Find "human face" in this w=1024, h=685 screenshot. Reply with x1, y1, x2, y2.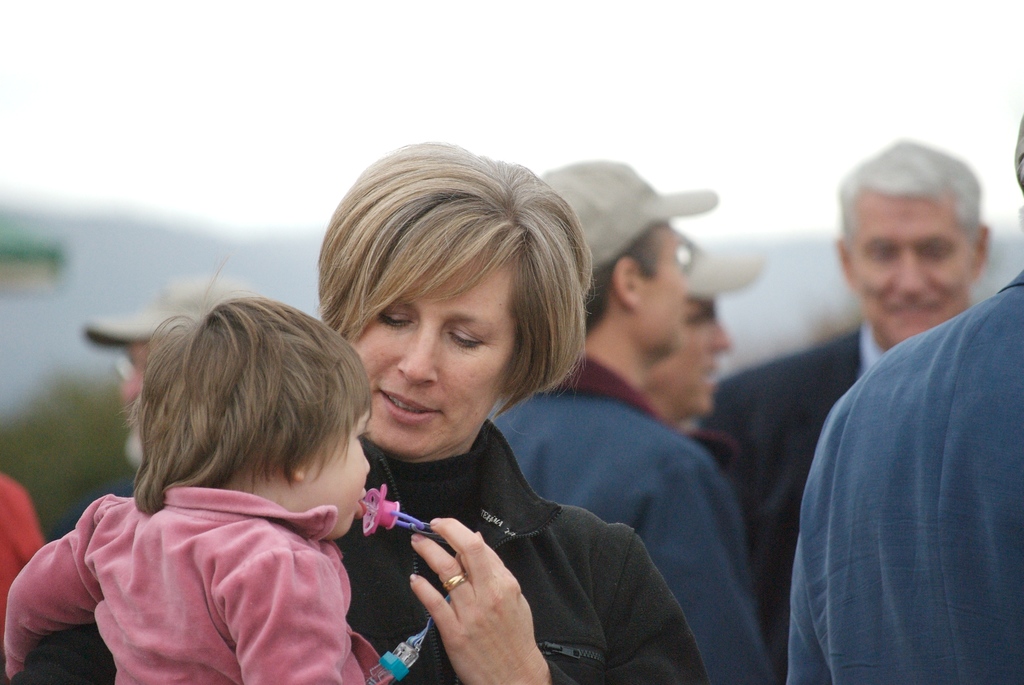
299, 405, 371, 541.
